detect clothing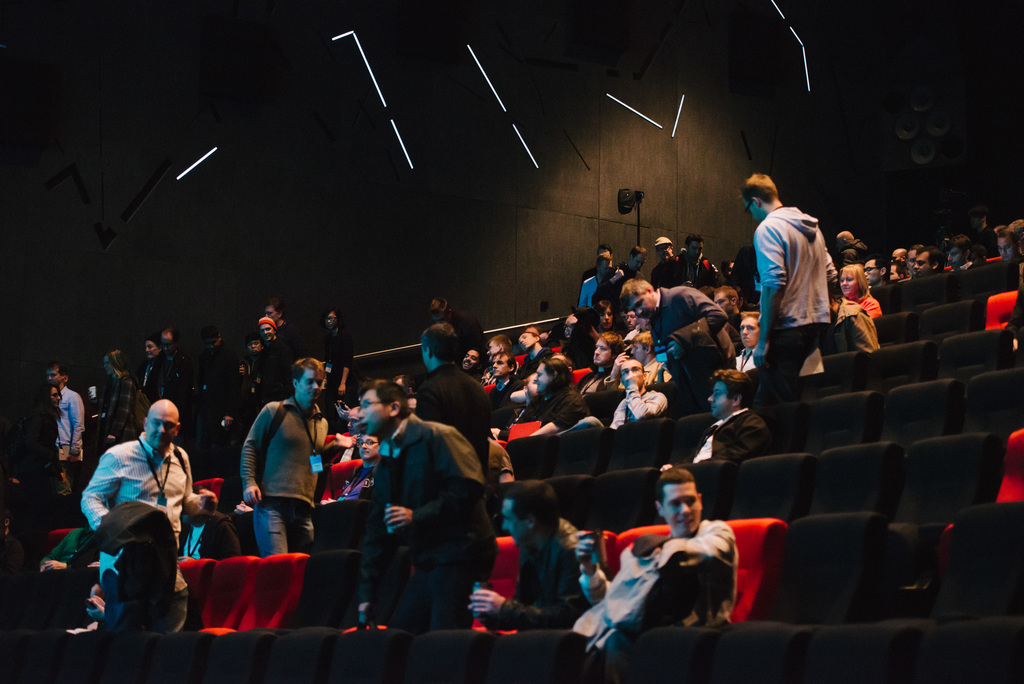
bbox=(490, 521, 593, 631)
